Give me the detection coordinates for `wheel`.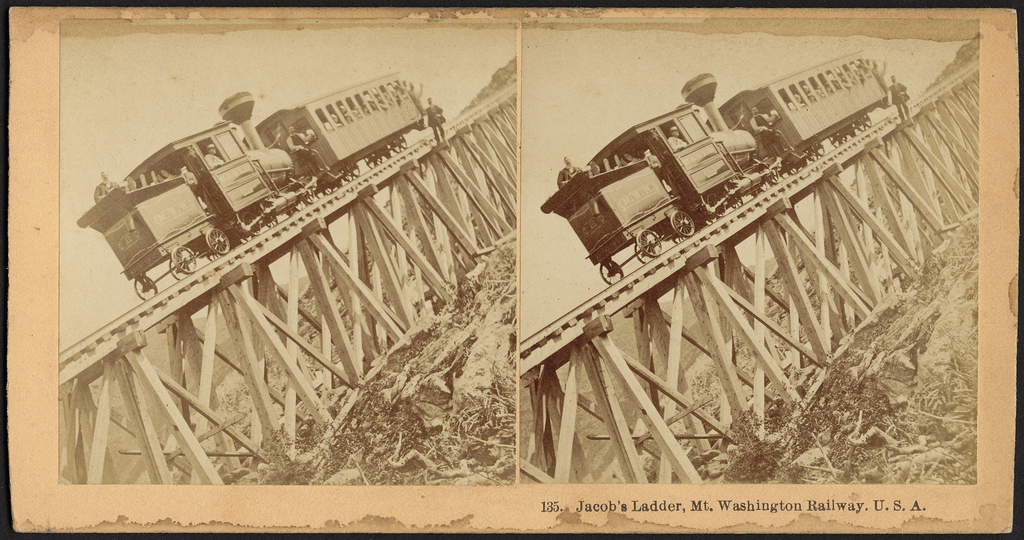
(left=731, top=195, right=745, bottom=211).
